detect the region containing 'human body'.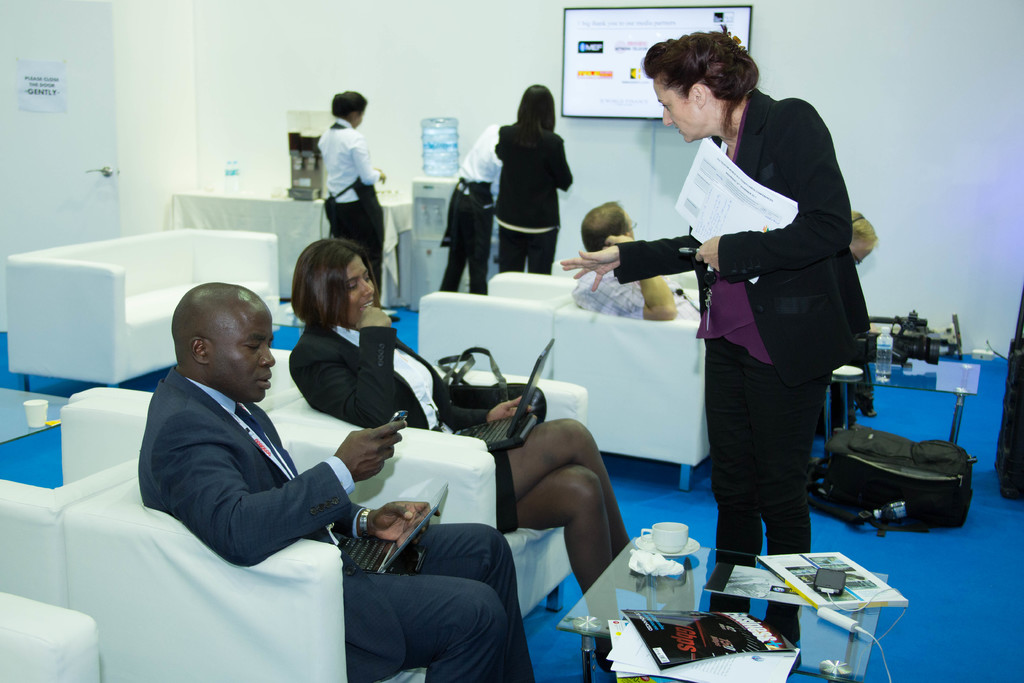
438,124,505,288.
